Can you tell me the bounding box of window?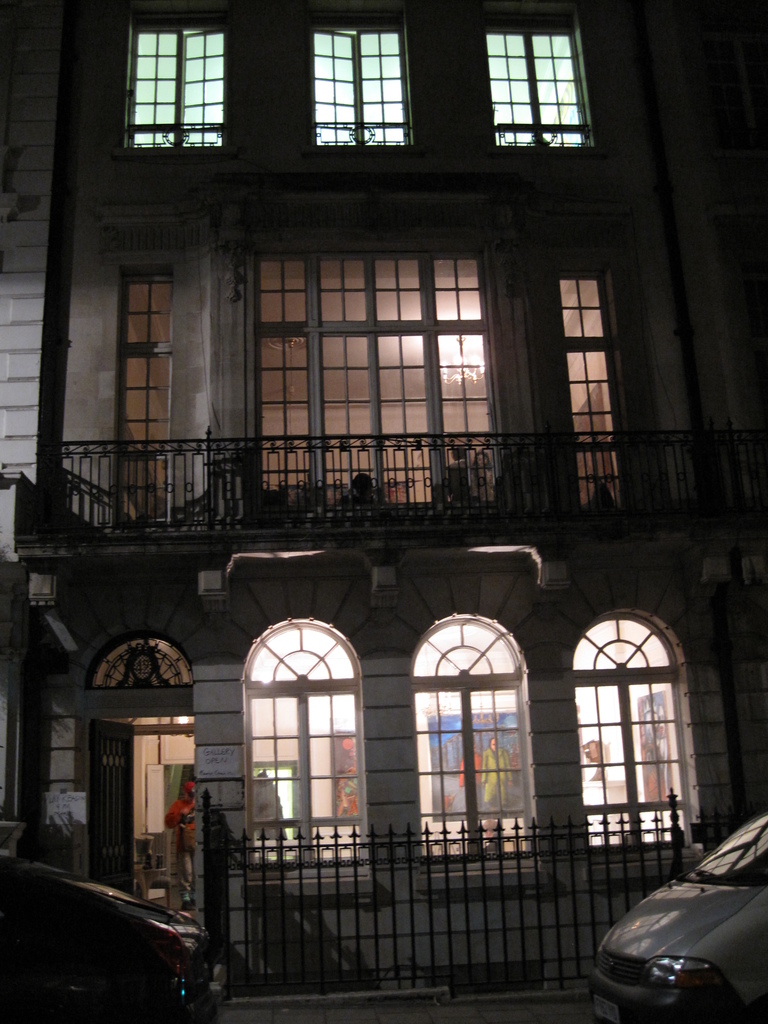
bbox=(566, 620, 704, 844).
